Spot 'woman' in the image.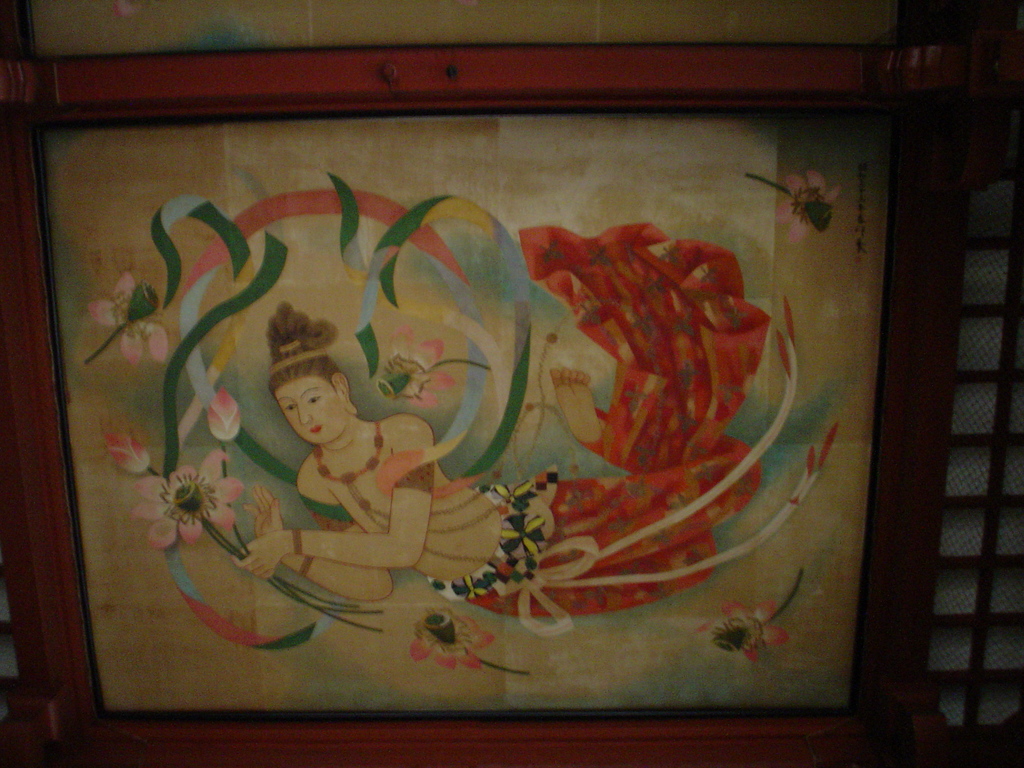
'woman' found at {"x1": 228, "y1": 299, "x2": 762, "y2": 625}.
